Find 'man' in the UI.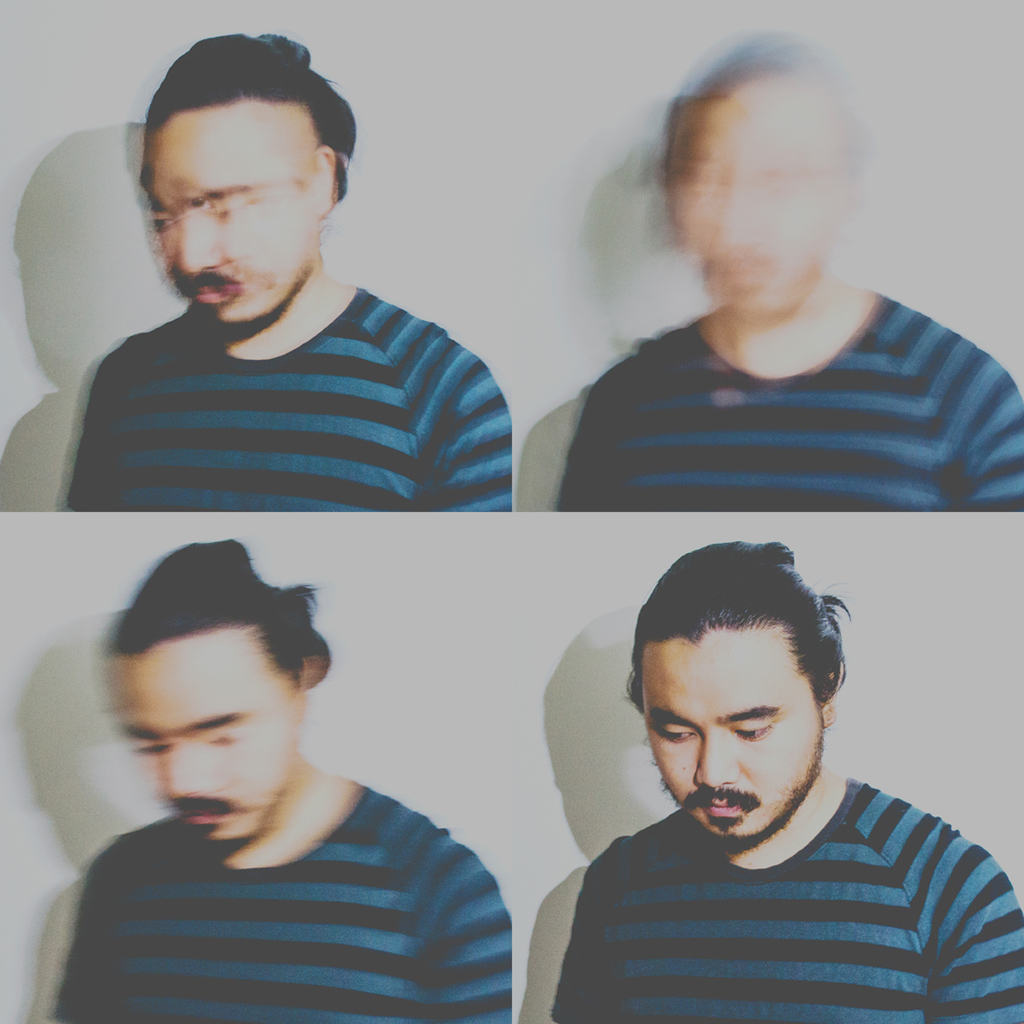
UI element at <region>55, 30, 513, 514</region>.
